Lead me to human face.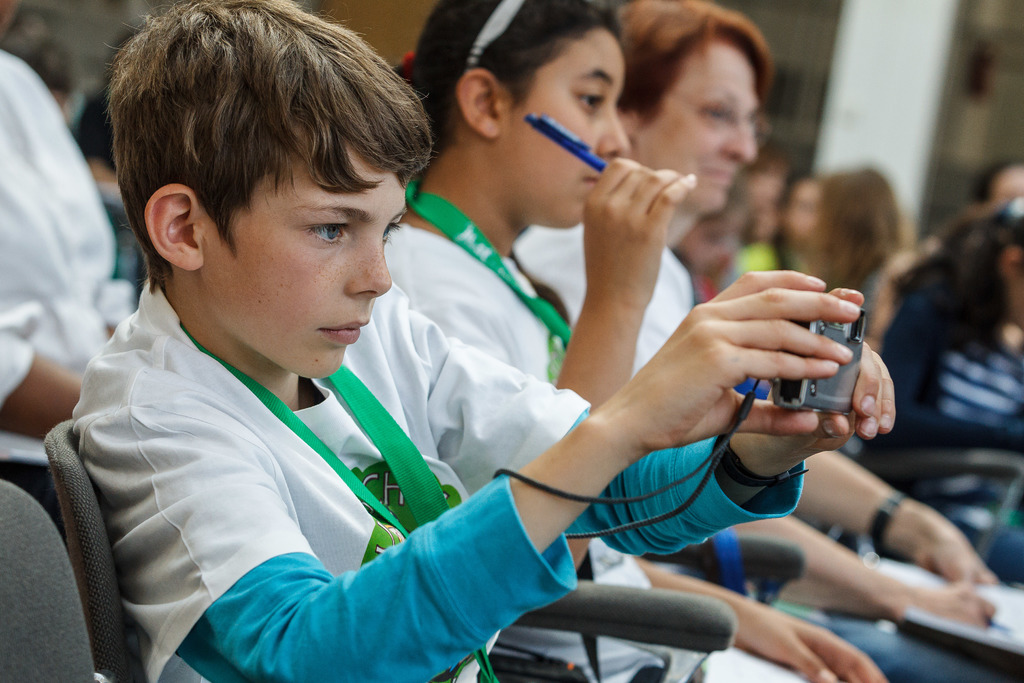
Lead to 635, 29, 758, 213.
